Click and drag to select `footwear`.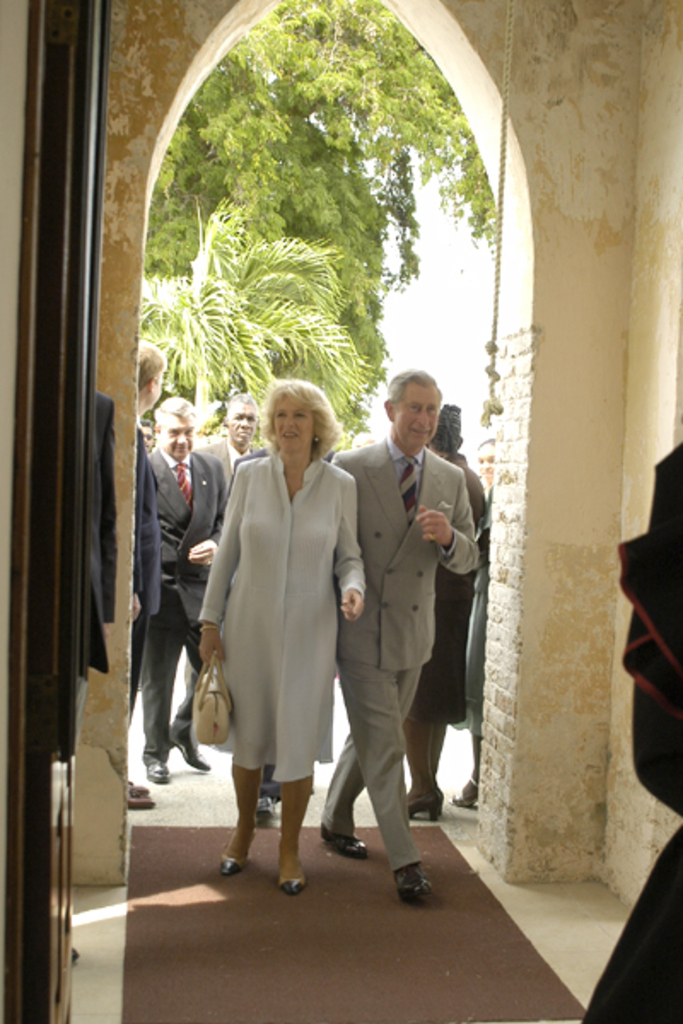
Selection: [400, 792, 434, 823].
